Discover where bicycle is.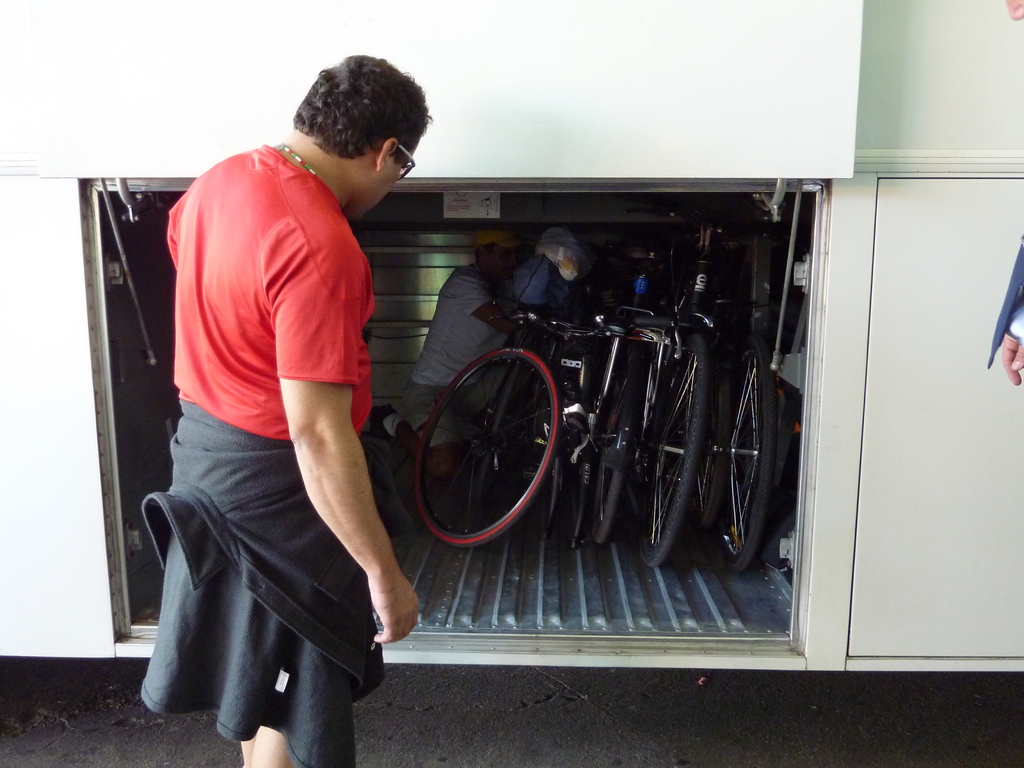
Discovered at 409,303,562,547.
